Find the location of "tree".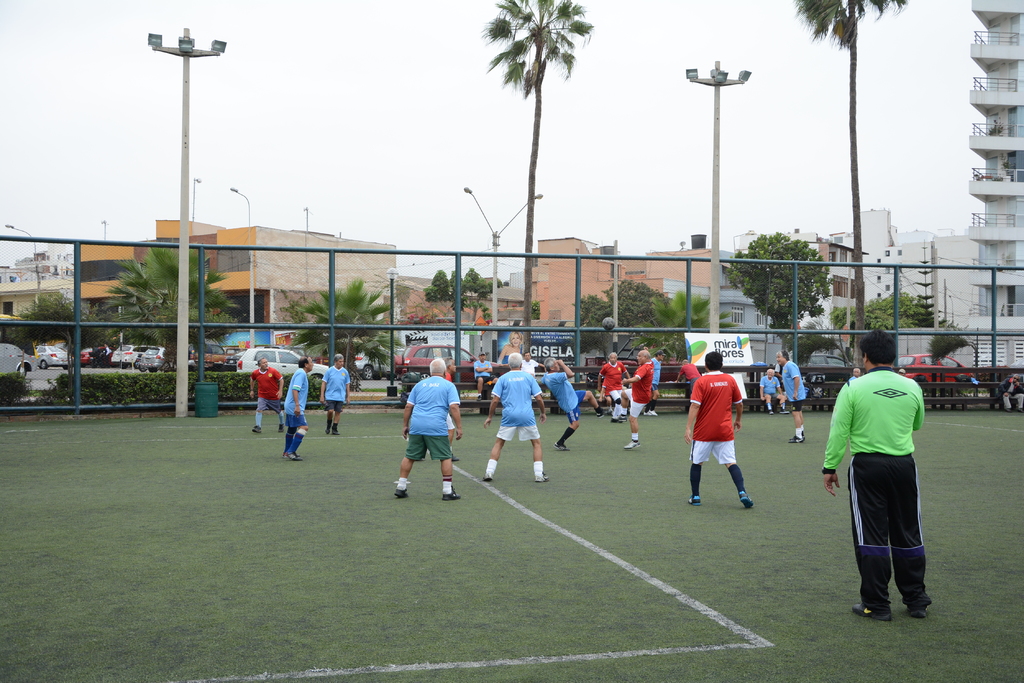
Location: 98,246,245,360.
